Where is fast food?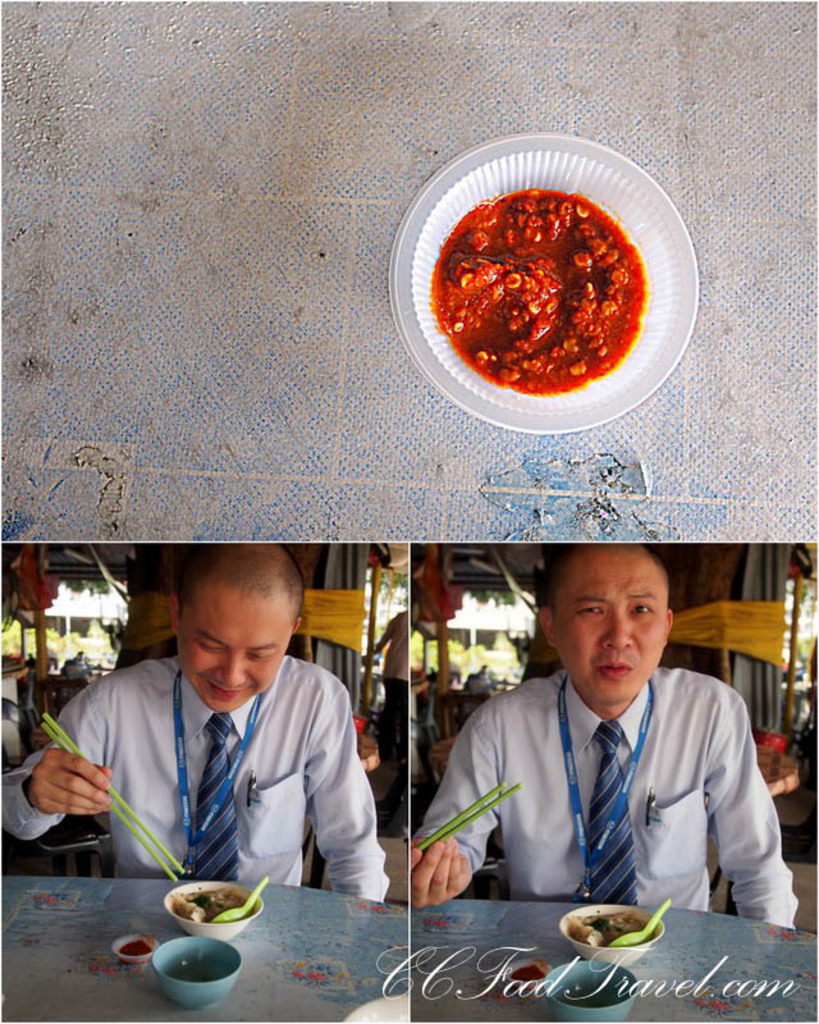
select_region(563, 908, 676, 972).
